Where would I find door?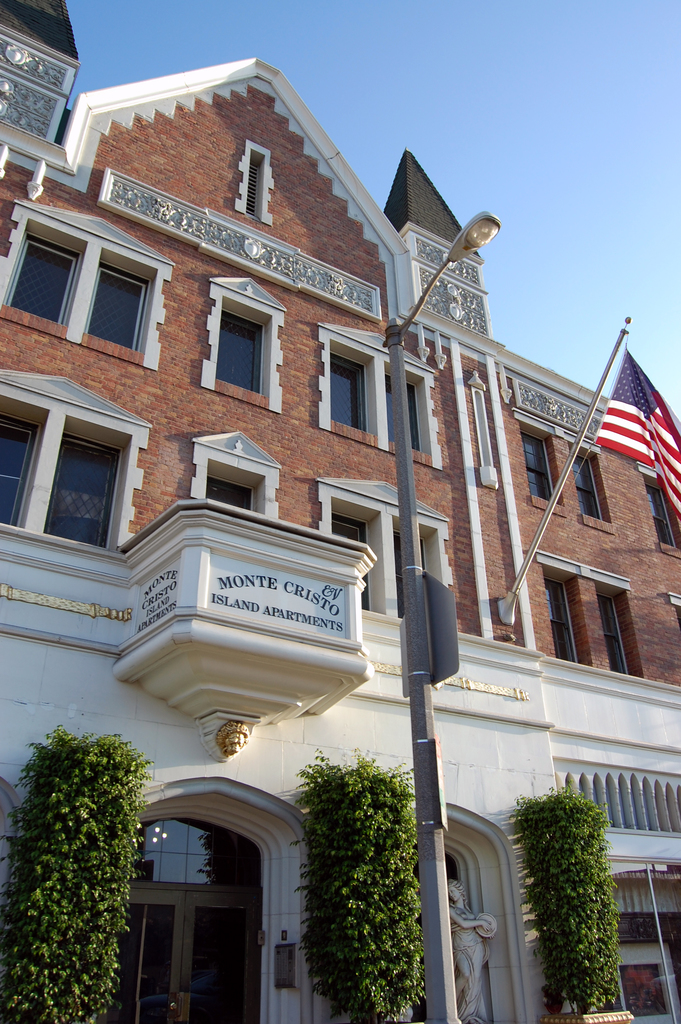
At [x1=614, y1=937, x2=674, y2=1023].
